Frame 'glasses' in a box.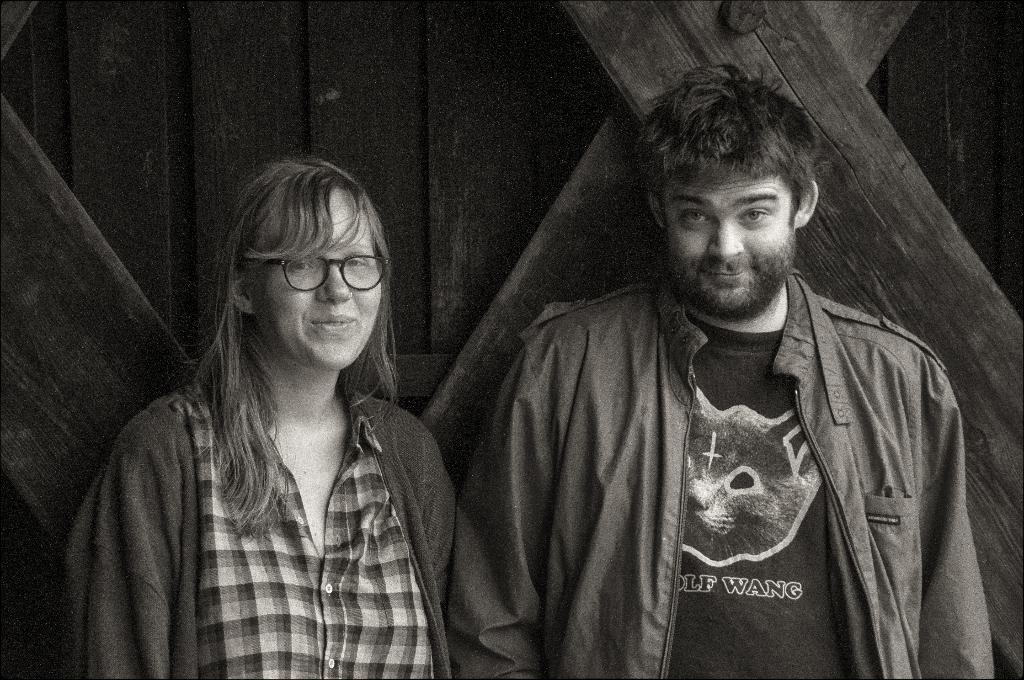
{"left": 253, "top": 251, "right": 388, "bottom": 298}.
